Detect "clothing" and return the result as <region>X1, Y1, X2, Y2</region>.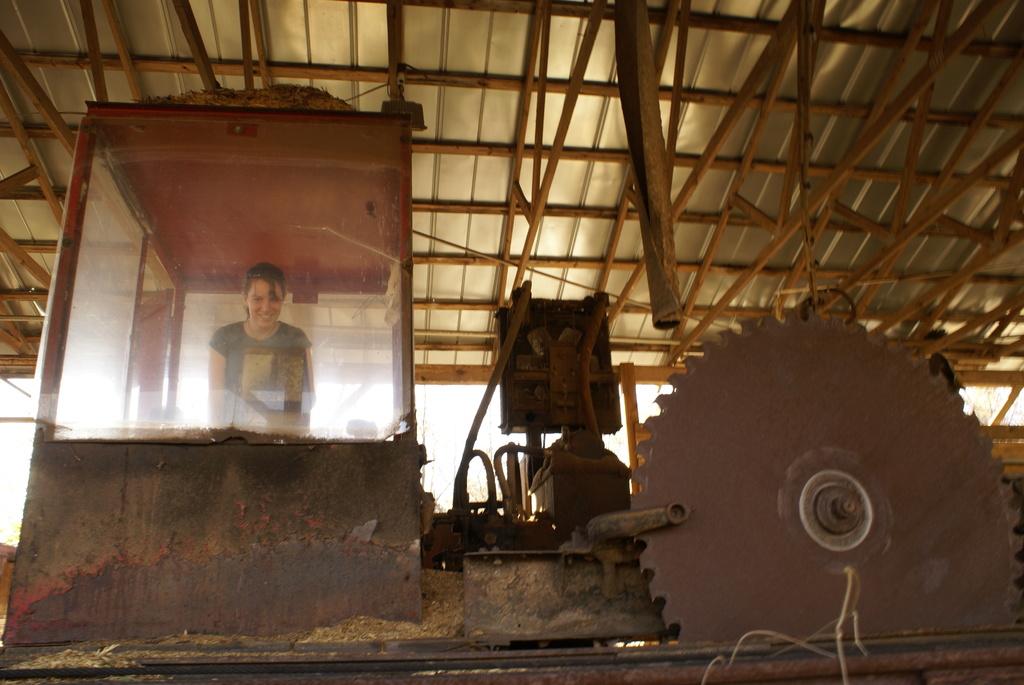
<region>207, 322, 310, 430</region>.
